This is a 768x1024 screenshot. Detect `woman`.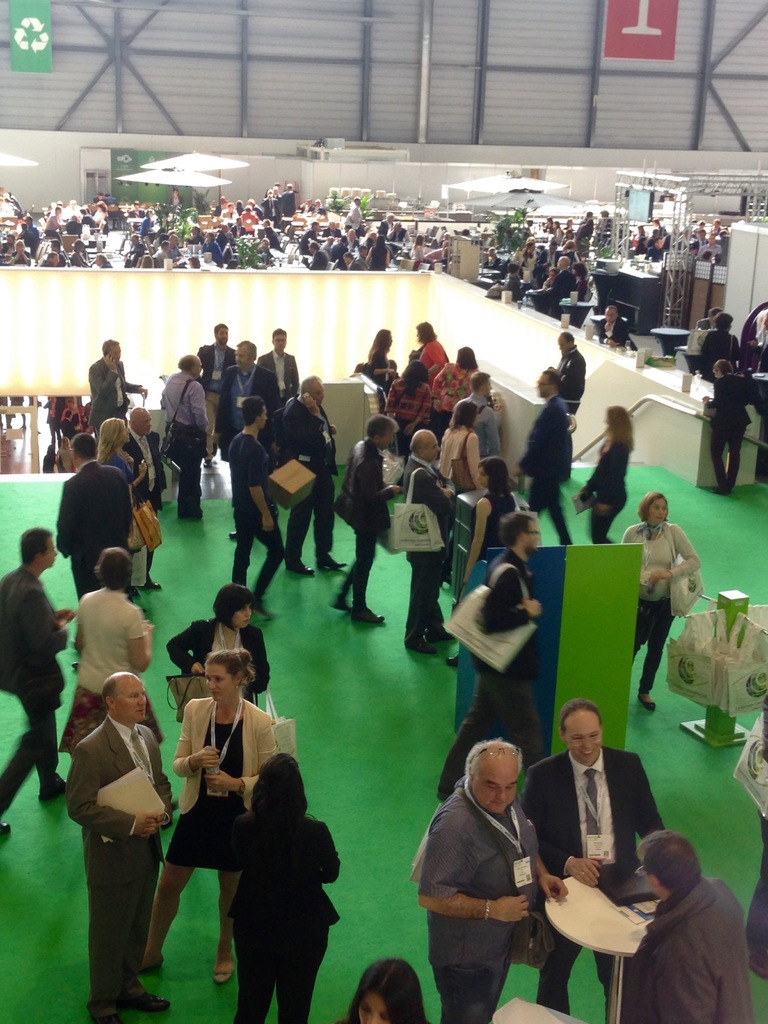
x1=620 y1=493 x2=702 y2=716.
